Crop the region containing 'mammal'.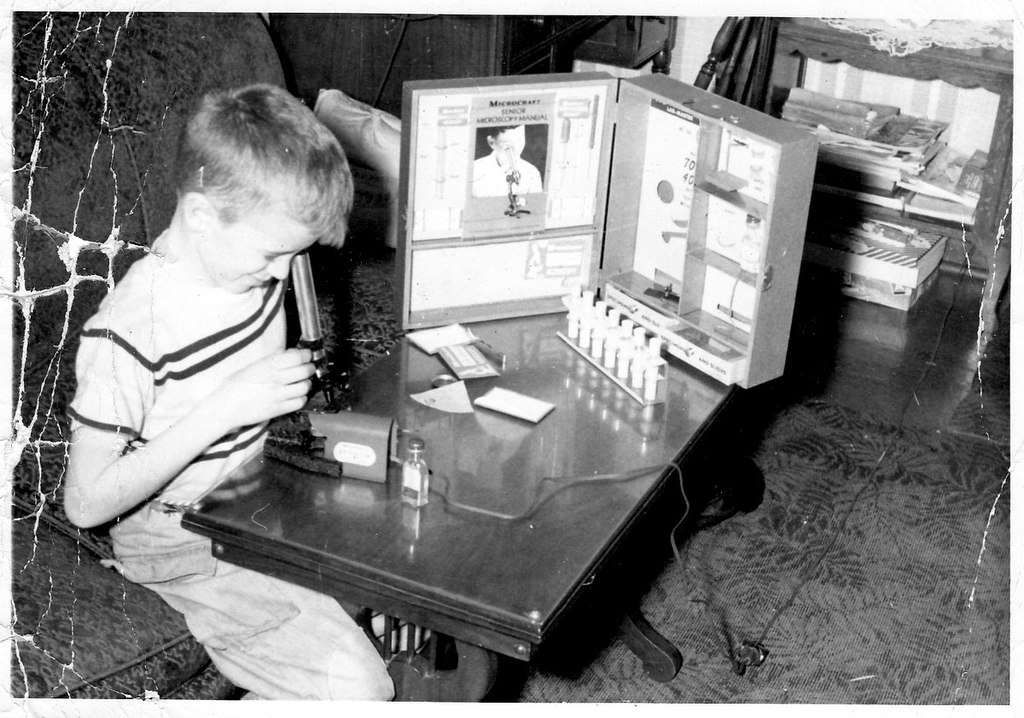
Crop region: pyautogui.locateOnScreen(465, 123, 549, 197).
